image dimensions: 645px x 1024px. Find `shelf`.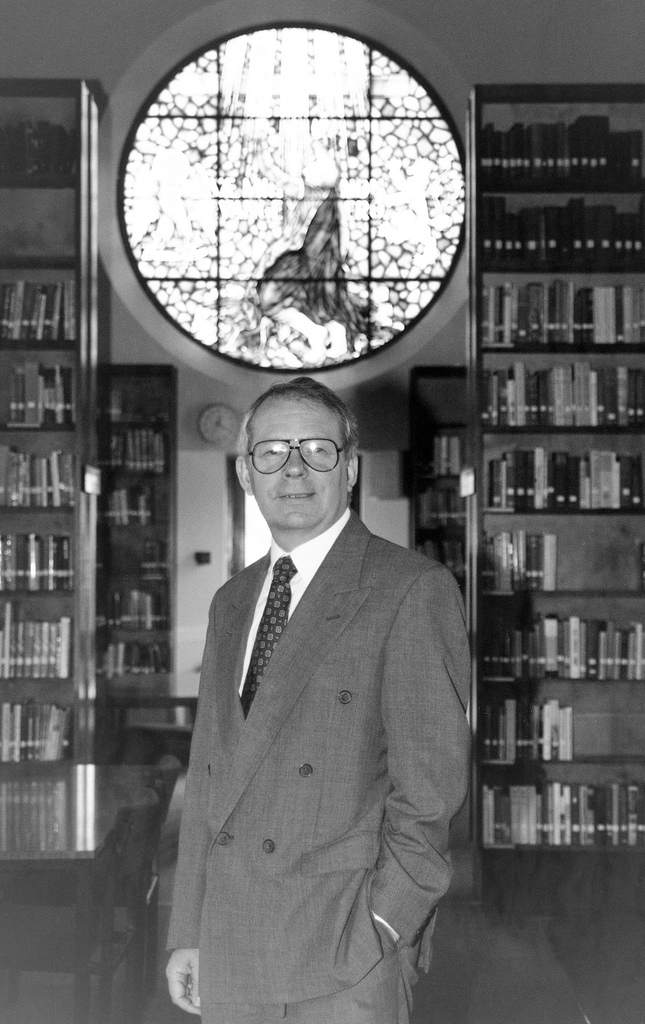
bbox(402, 79, 642, 852).
